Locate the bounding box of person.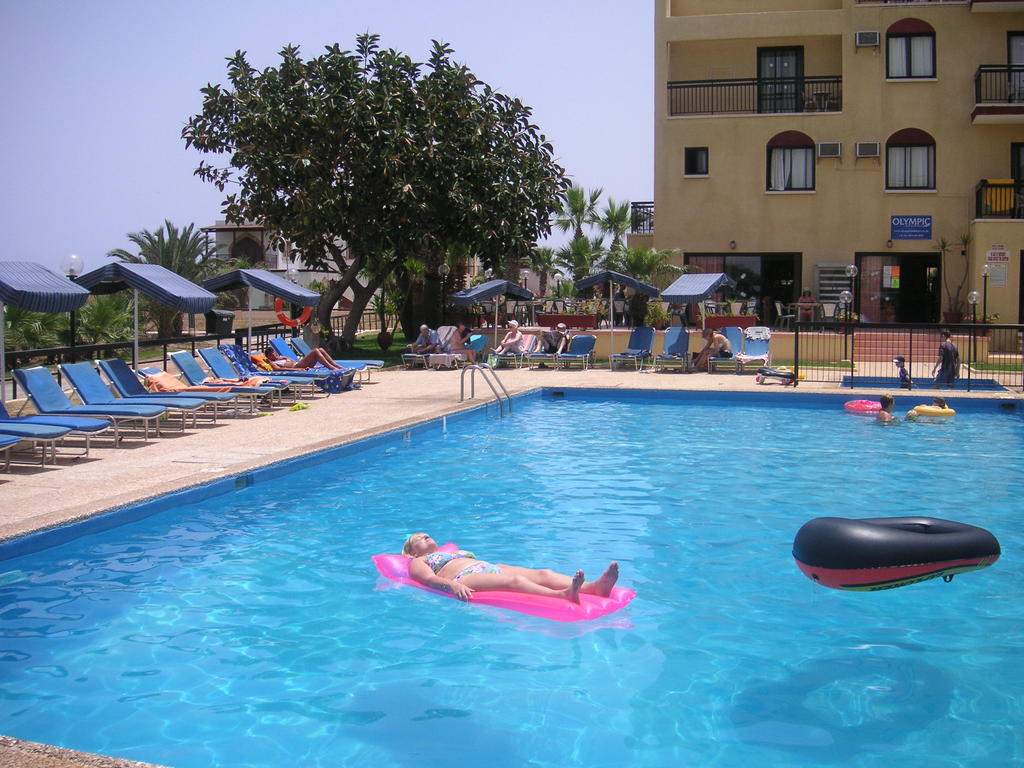
Bounding box: box(492, 317, 526, 351).
